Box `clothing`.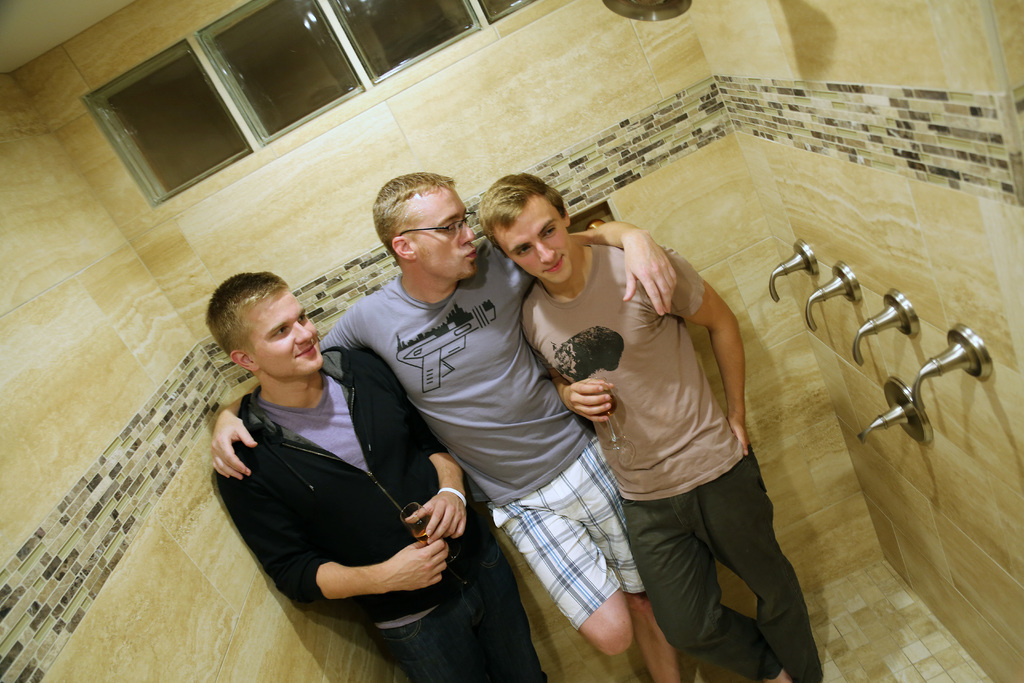
(317, 247, 651, 629).
